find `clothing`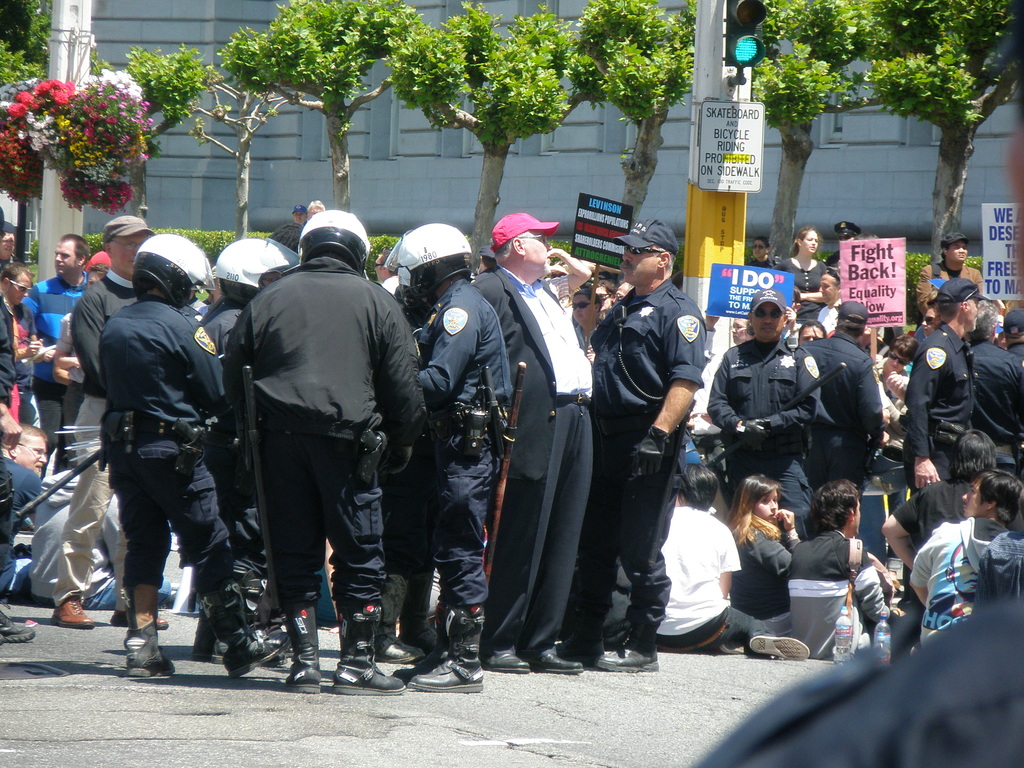
(x1=715, y1=346, x2=820, y2=528)
